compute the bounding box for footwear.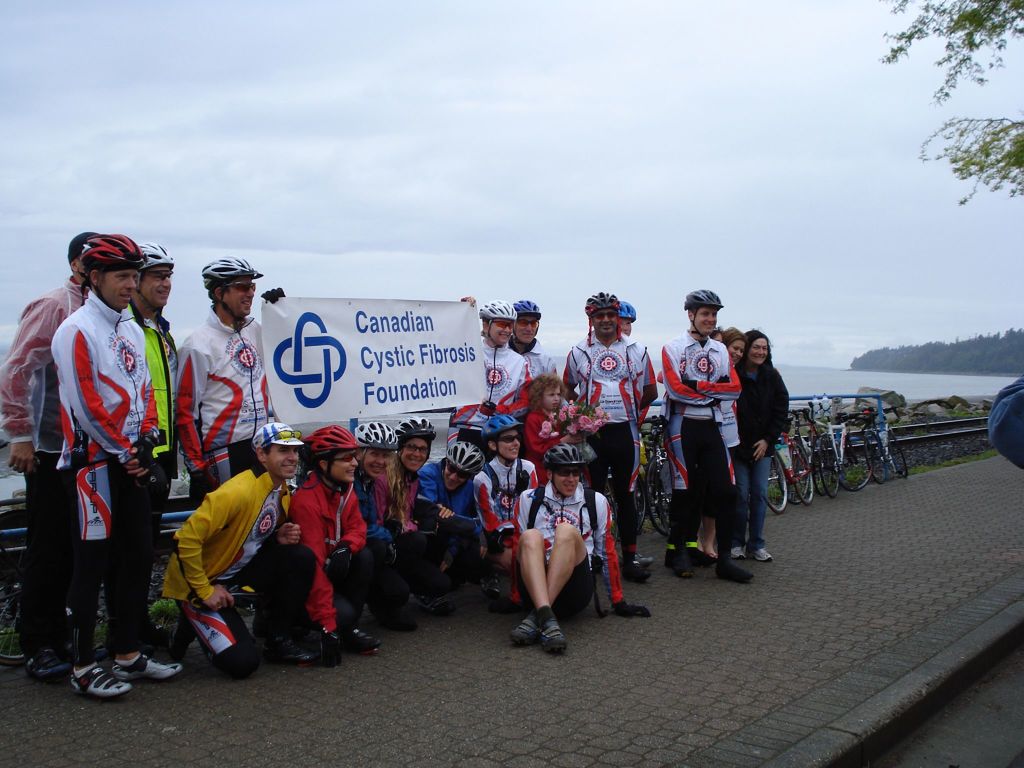
bbox=(271, 642, 324, 663).
